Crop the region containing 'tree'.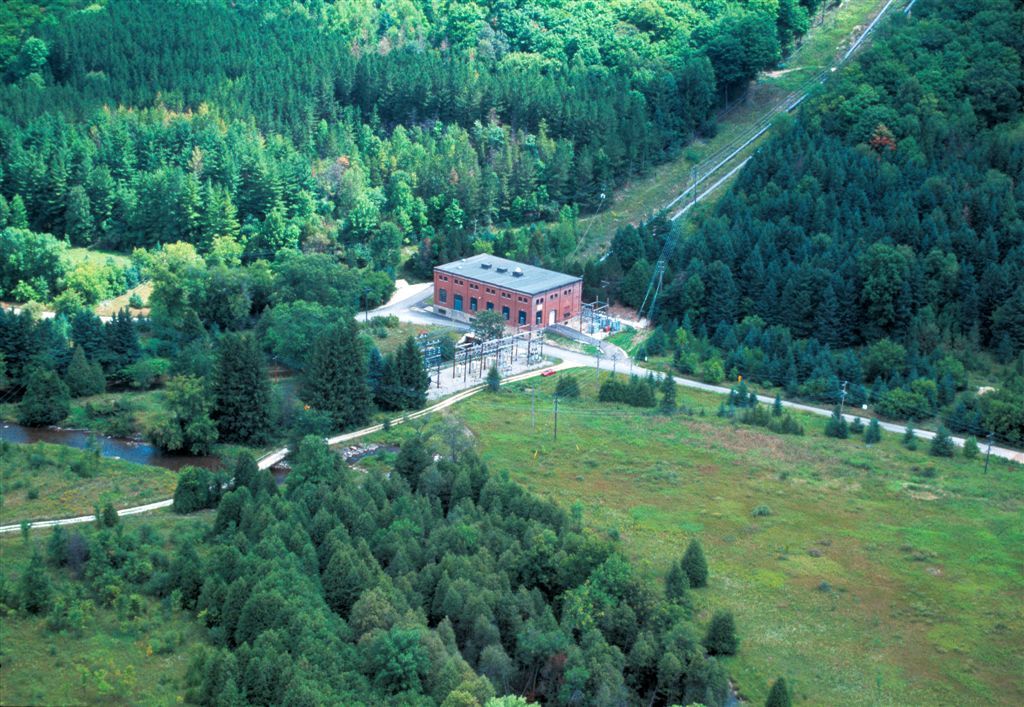
Crop region: bbox(333, 204, 375, 258).
